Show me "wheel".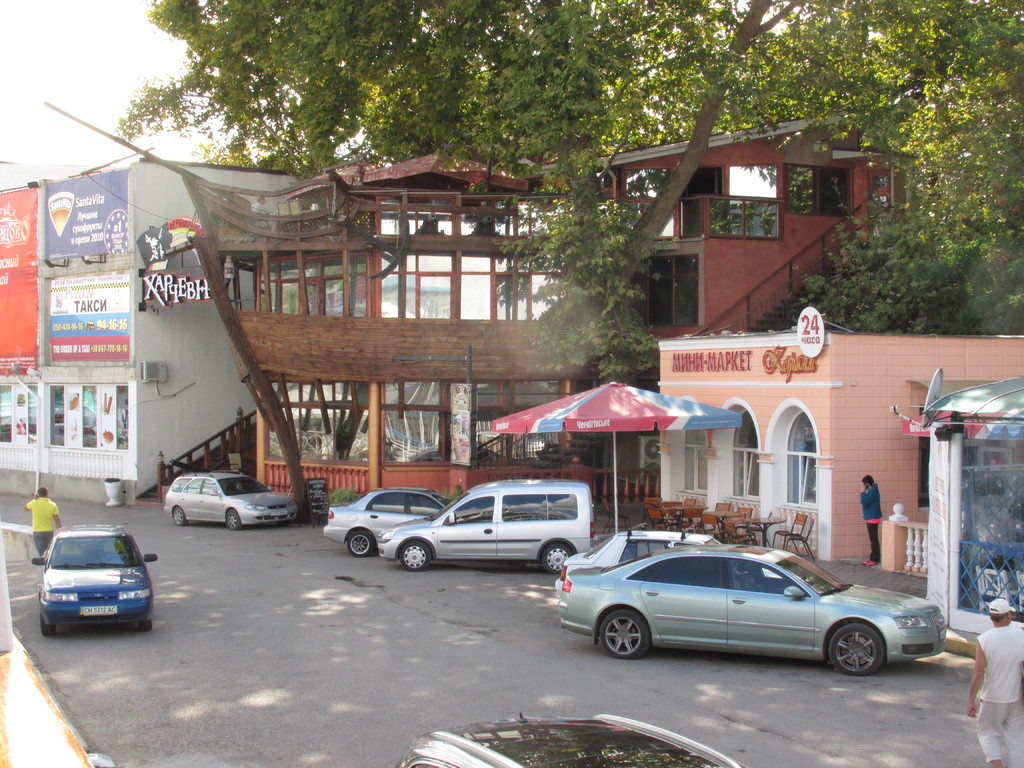
"wheel" is here: region(541, 541, 574, 573).
